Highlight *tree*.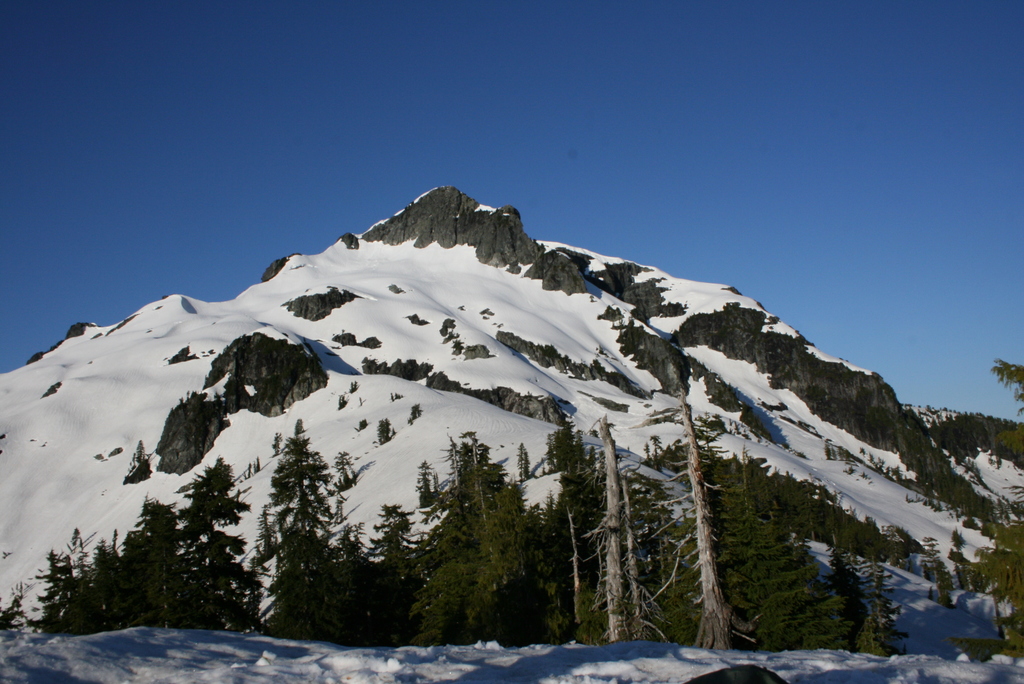
Highlighted region: bbox=[930, 557, 955, 605].
